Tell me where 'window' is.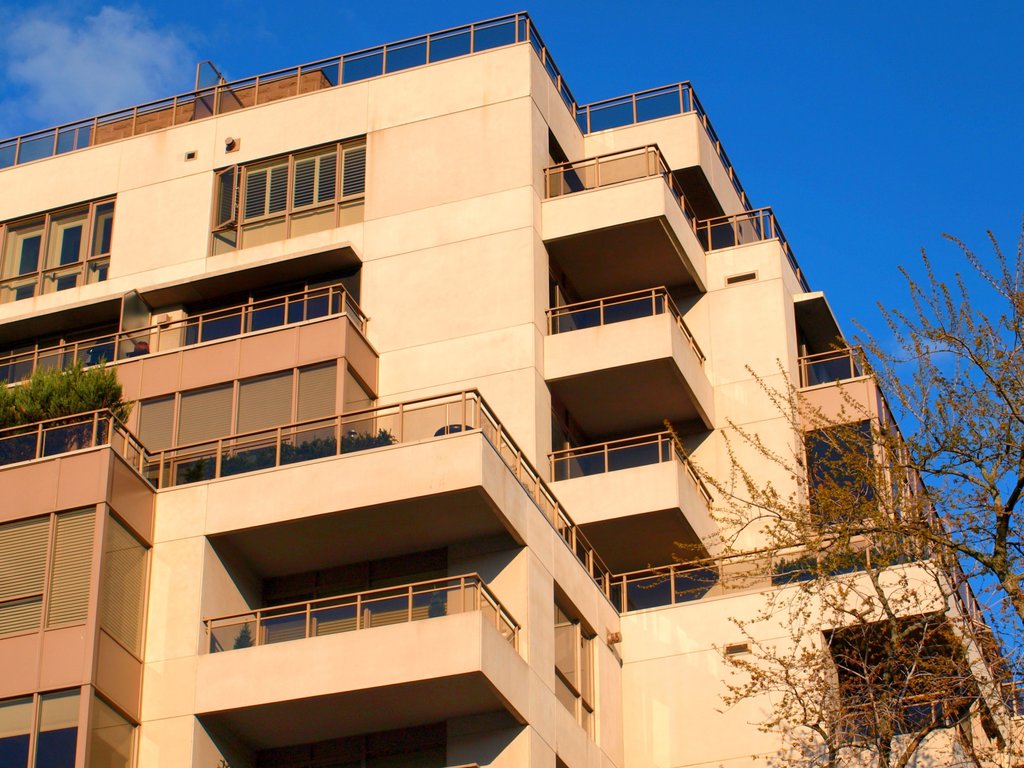
'window' is at select_region(209, 166, 246, 228).
